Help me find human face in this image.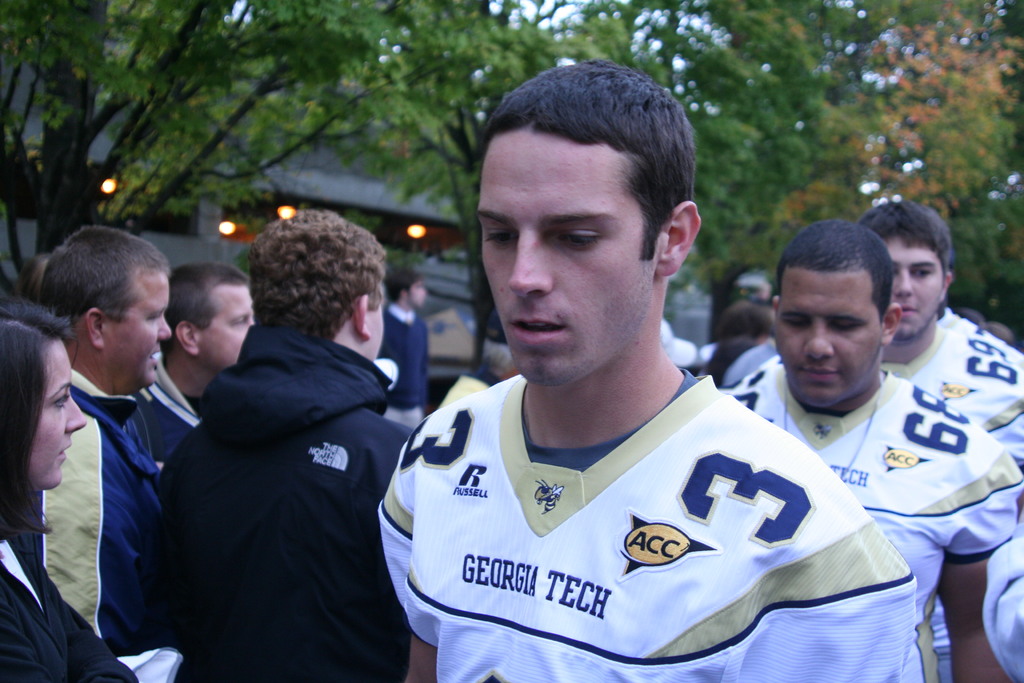
Found it: left=893, top=233, right=945, bottom=337.
